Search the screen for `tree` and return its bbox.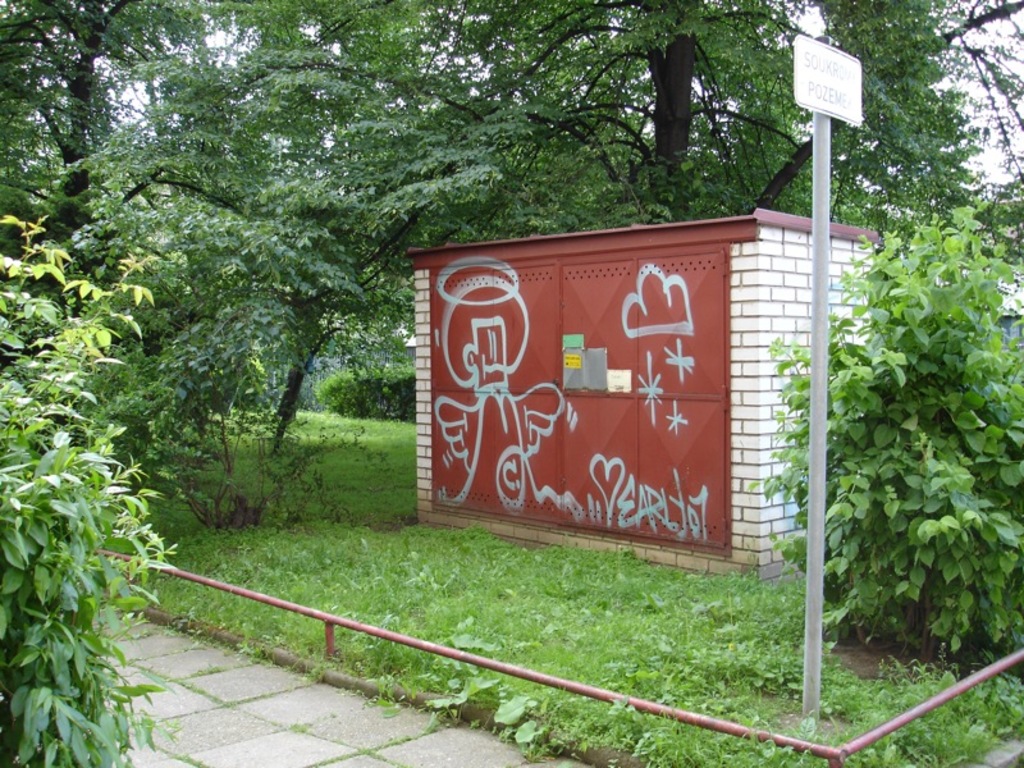
Found: (375,0,1023,225).
